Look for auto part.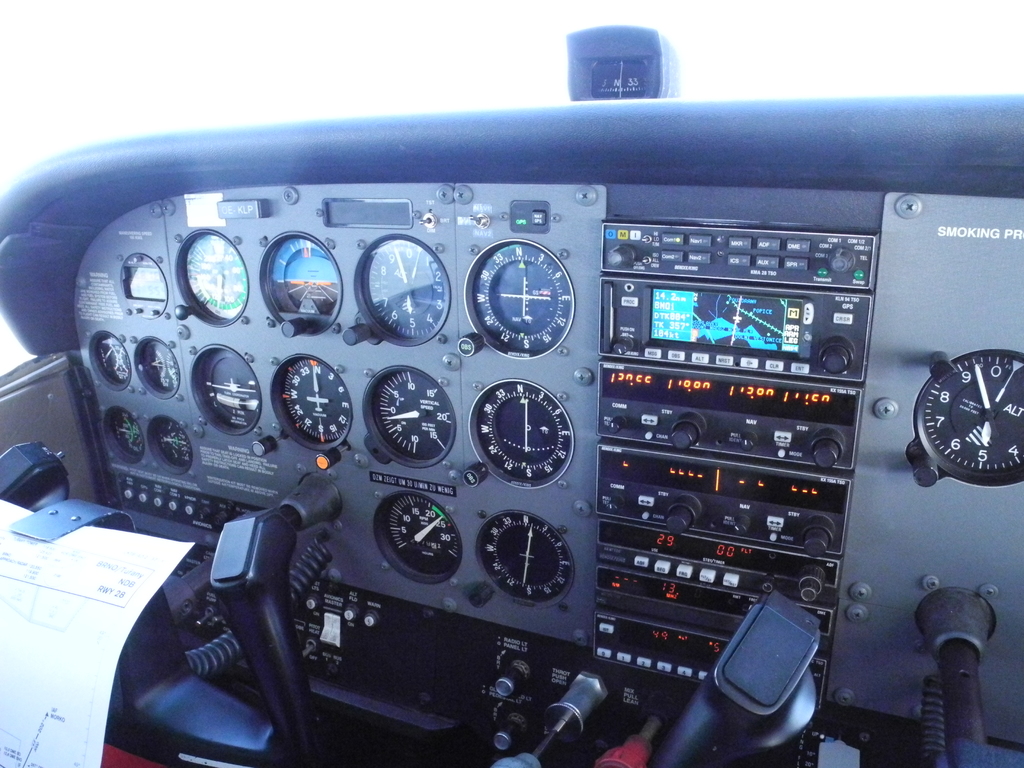
Found: (163,203,241,320).
